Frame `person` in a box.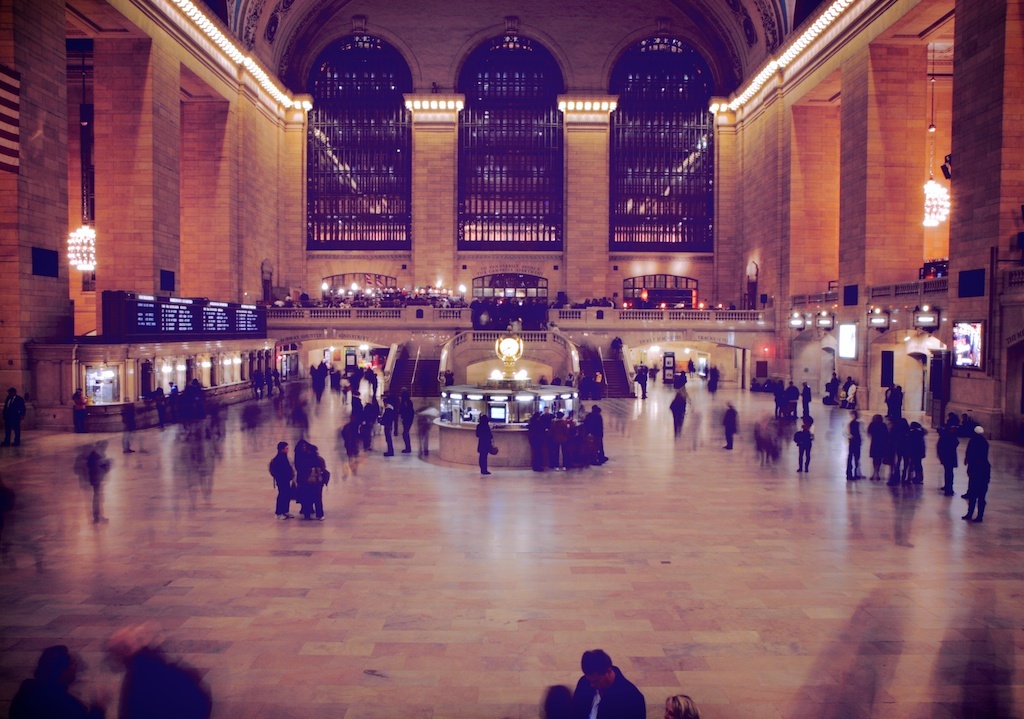
[left=779, top=371, right=808, bottom=409].
